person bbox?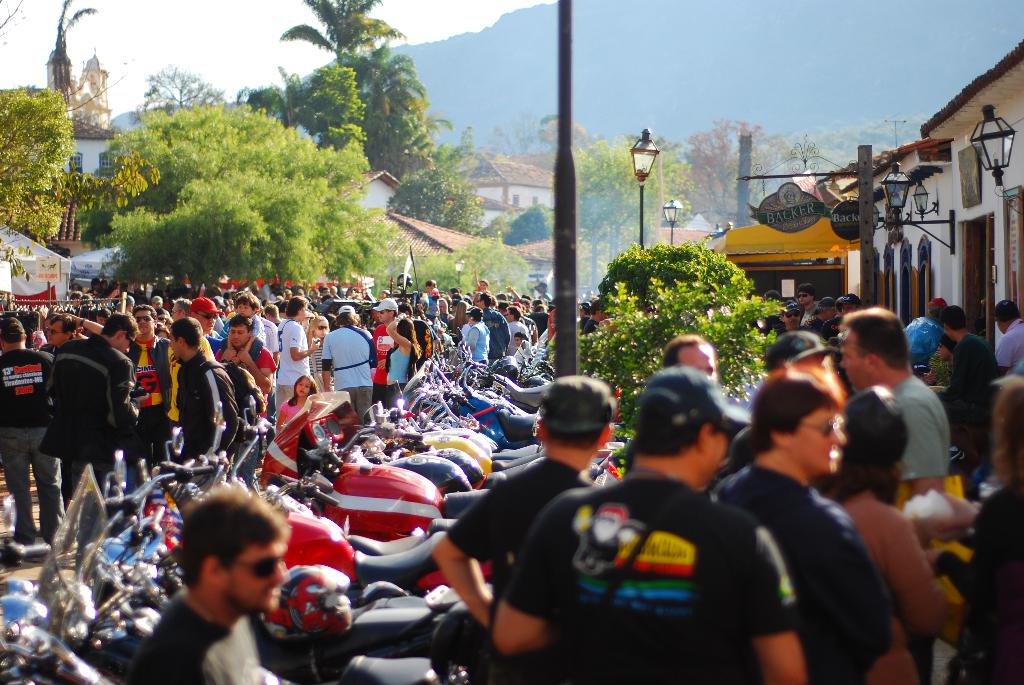
(x1=363, y1=298, x2=404, y2=405)
